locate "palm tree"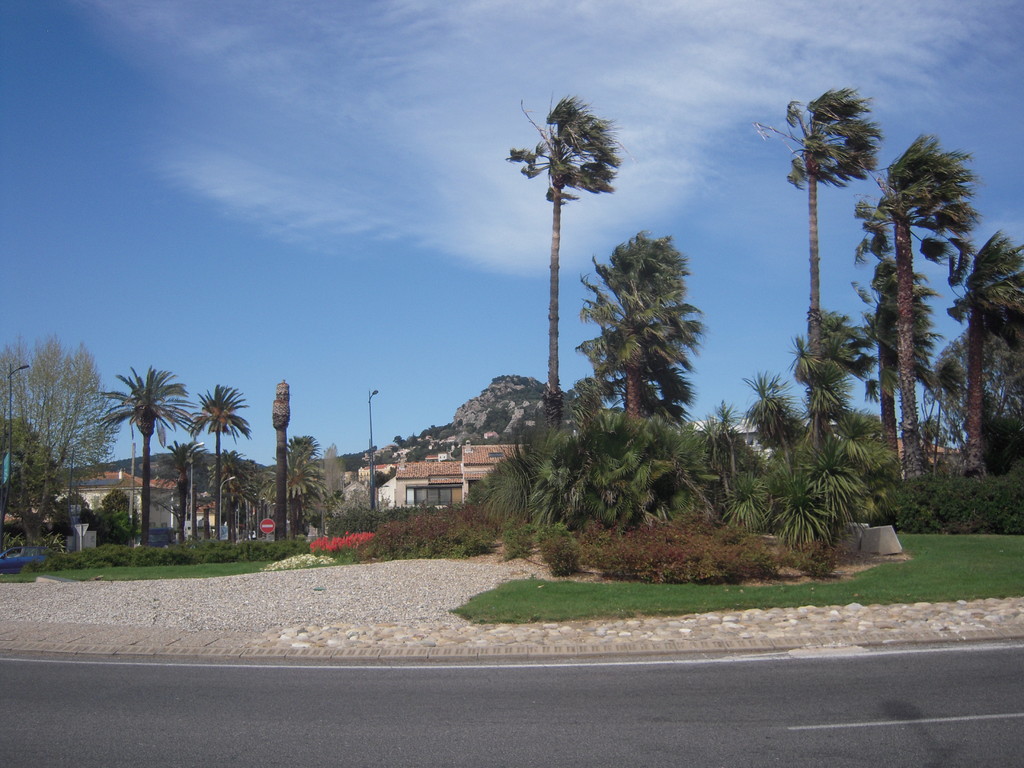
box=[513, 102, 598, 399]
